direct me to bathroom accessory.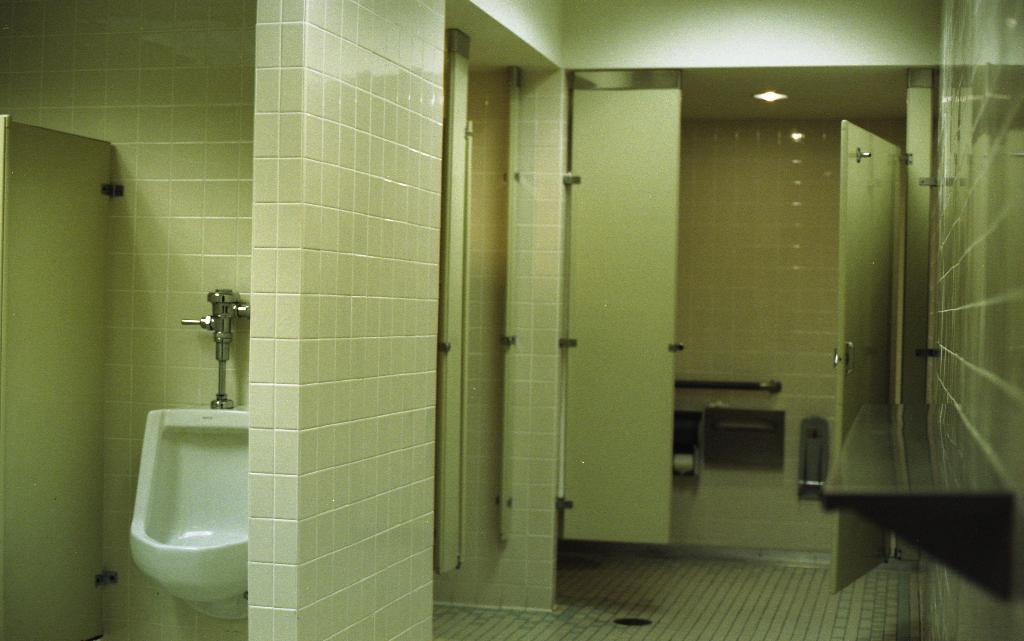
Direction: (left=703, top=405, right=791, bottom=471).
